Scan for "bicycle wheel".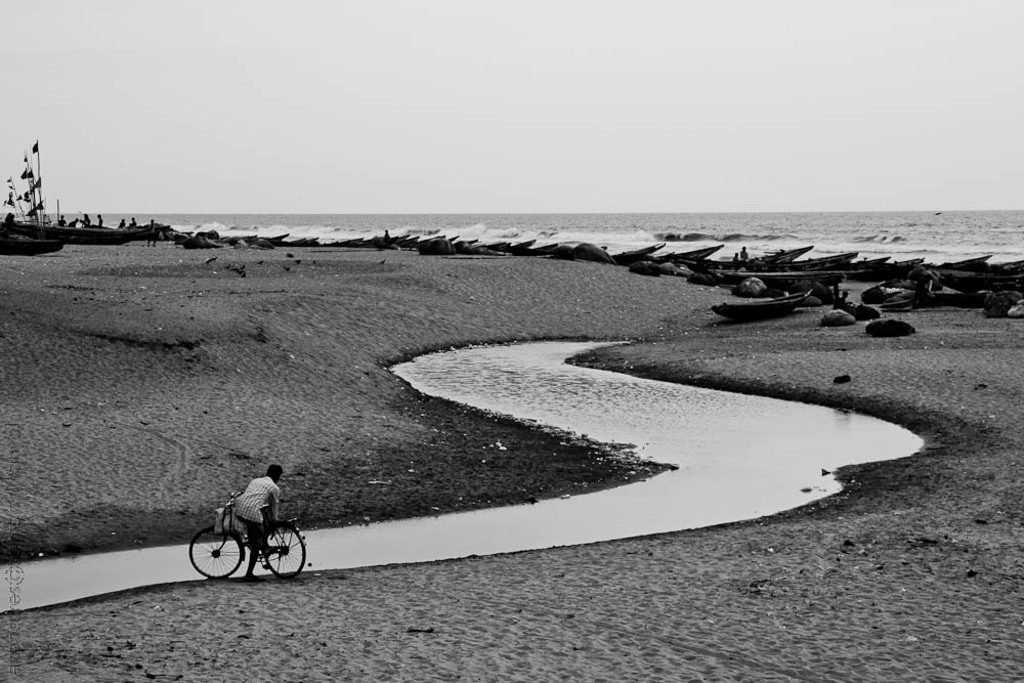
Scan result: left=186, top=526, right=244, bottom=584.
